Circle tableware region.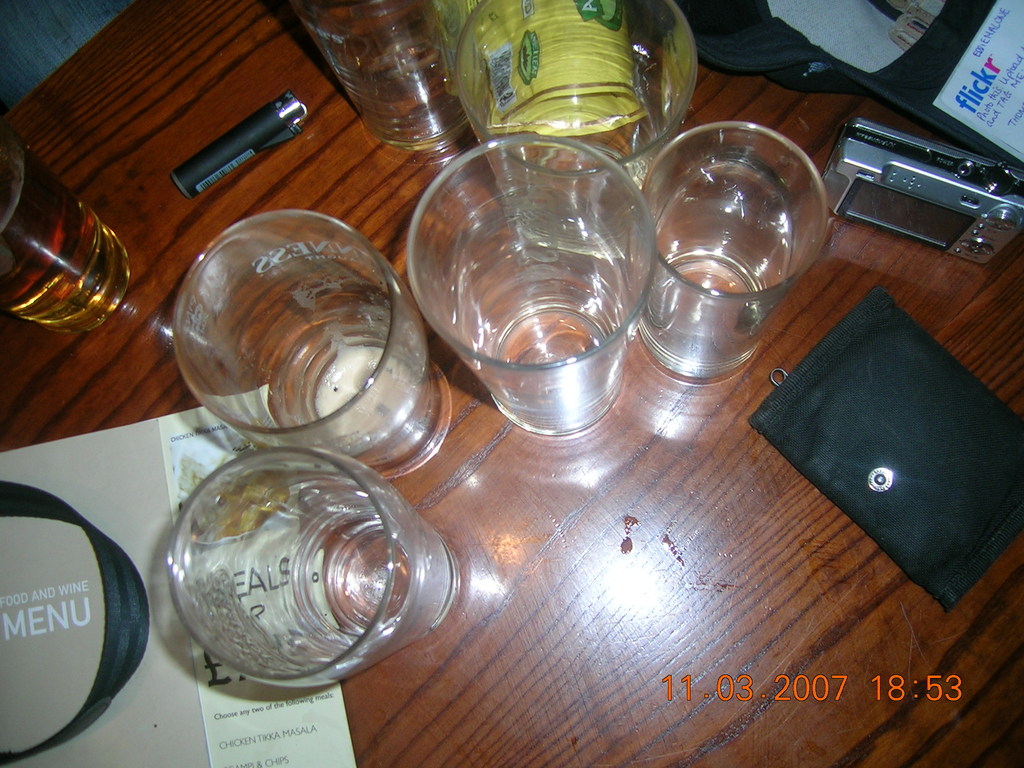
Region: <region>401, 141, 660, 438</region>.
